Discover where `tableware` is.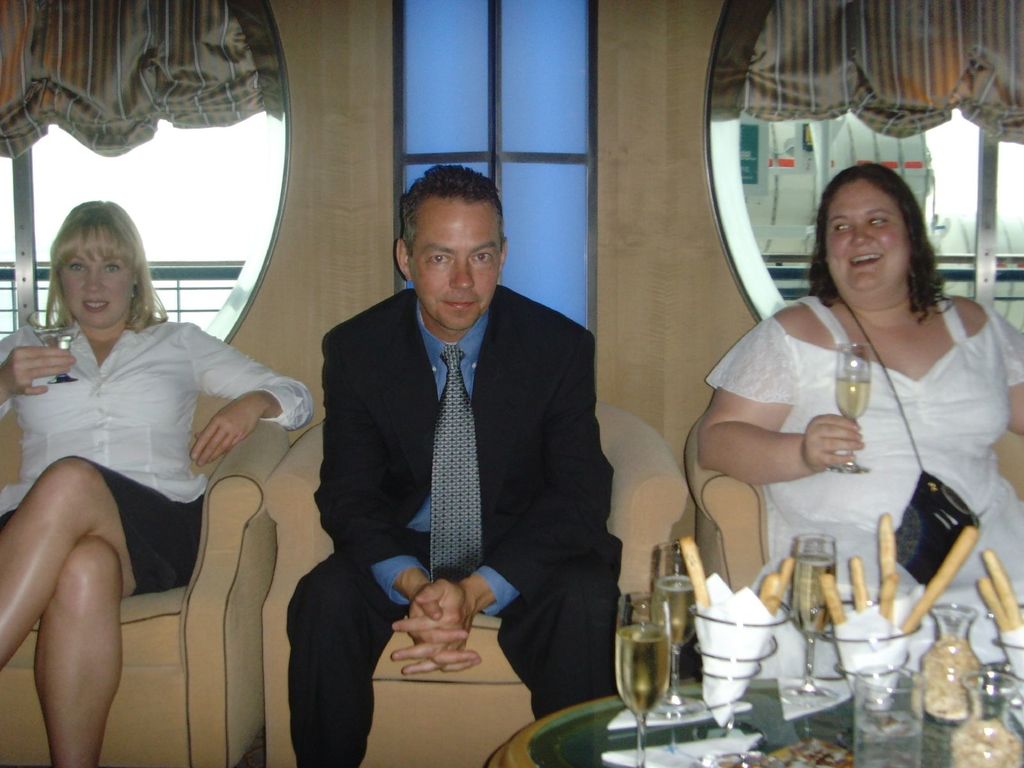
Discovered at locate(612, 590, 670, 767).
